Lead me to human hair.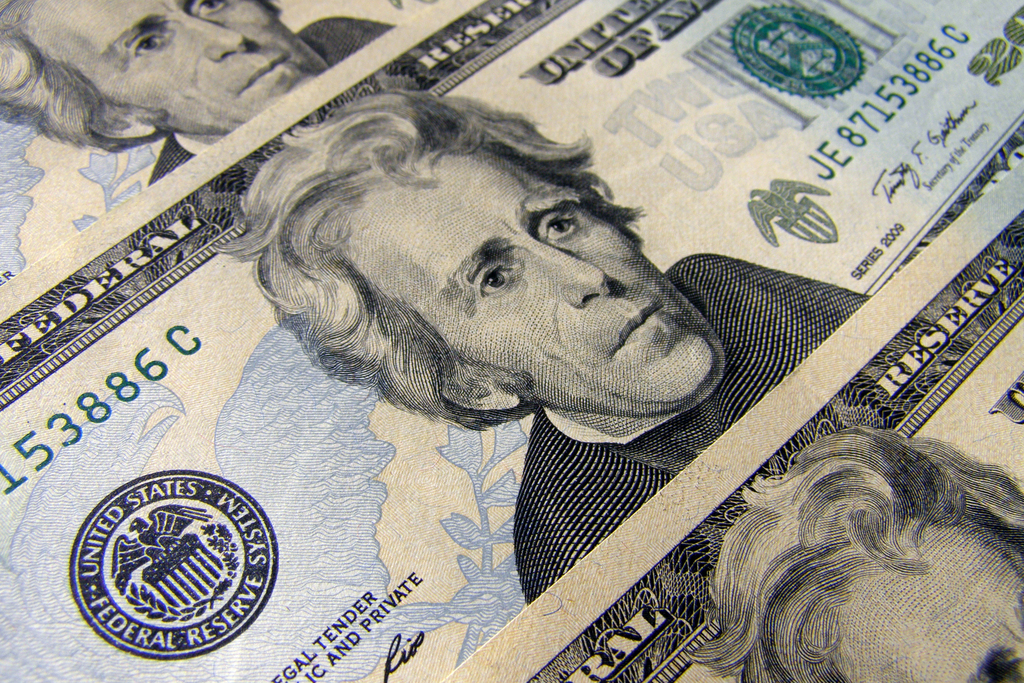
Lead to left=0, top=0, right=229, bottom=135.
